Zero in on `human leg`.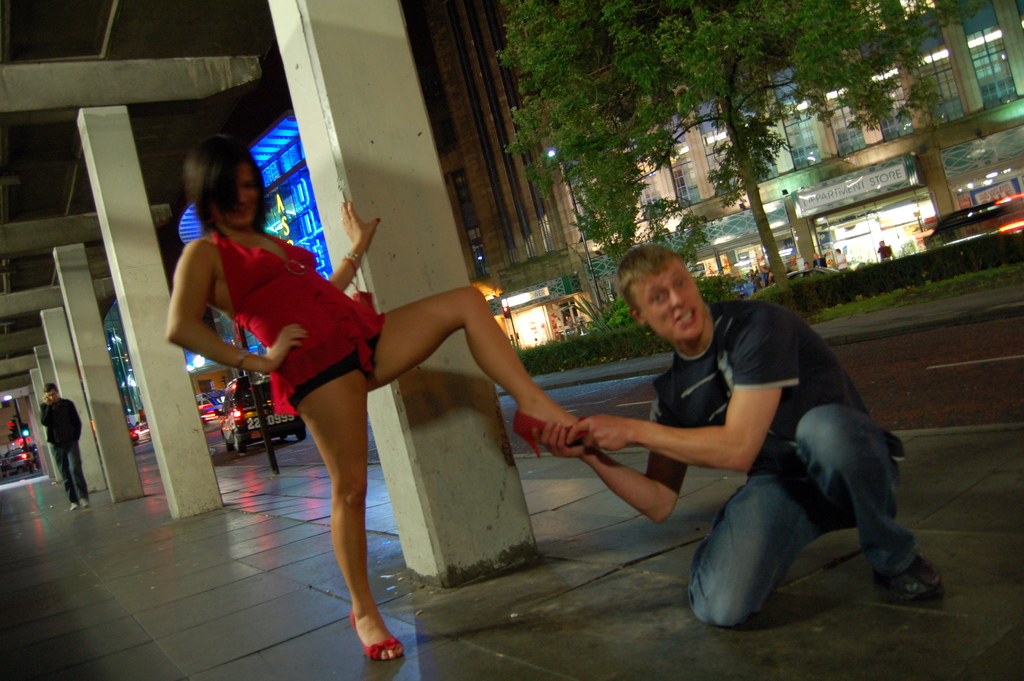
Zeroed in: <region>808, 398, 942, 587</region>.
